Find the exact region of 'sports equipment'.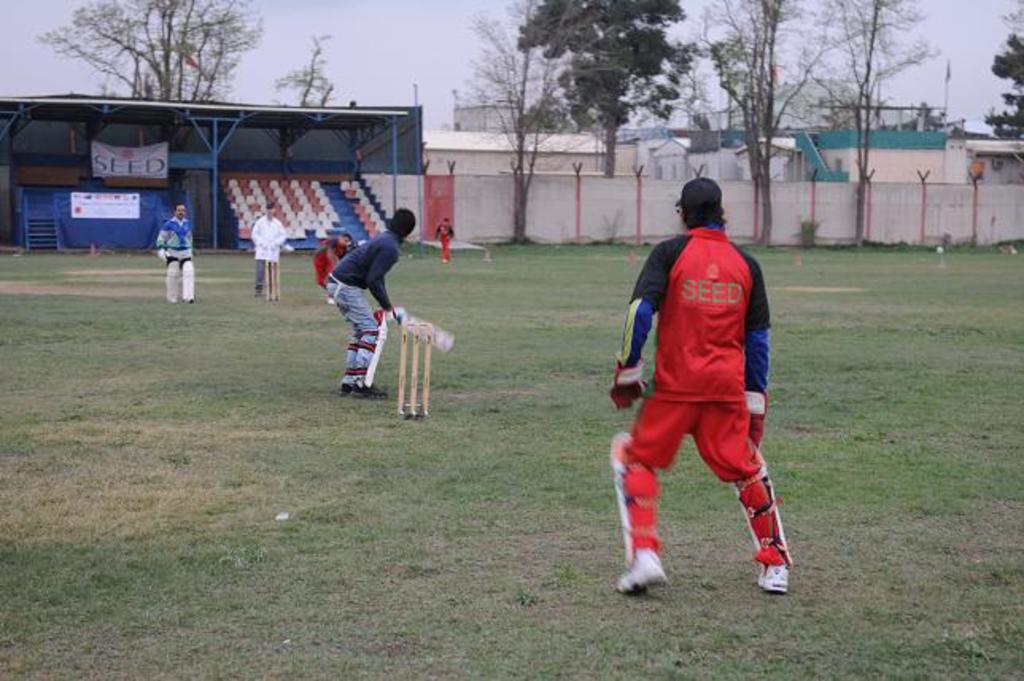
Exact region: detection(180, 259, 192, 302).
